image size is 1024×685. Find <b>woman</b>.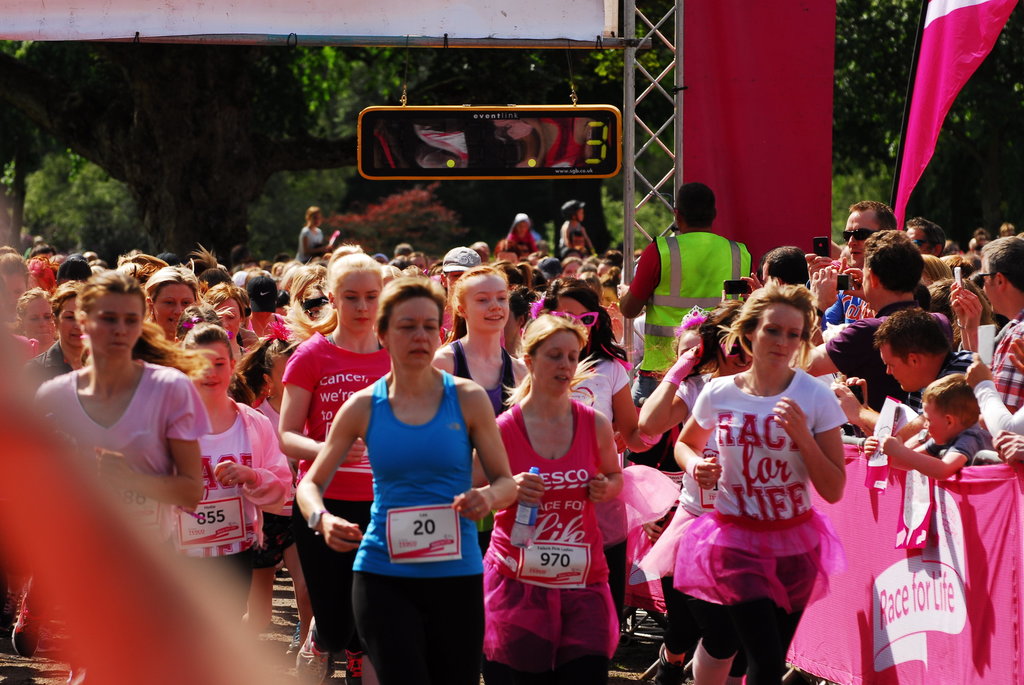
region(663, 283, 847, 684).
